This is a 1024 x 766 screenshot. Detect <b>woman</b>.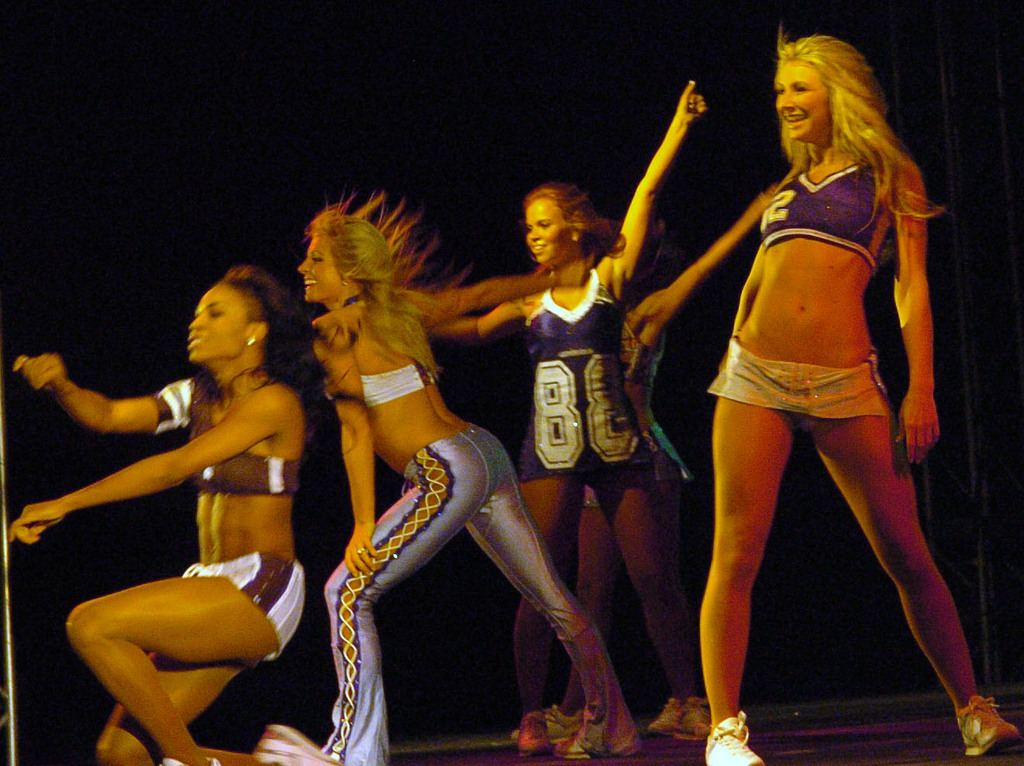
427,79,718,755.
